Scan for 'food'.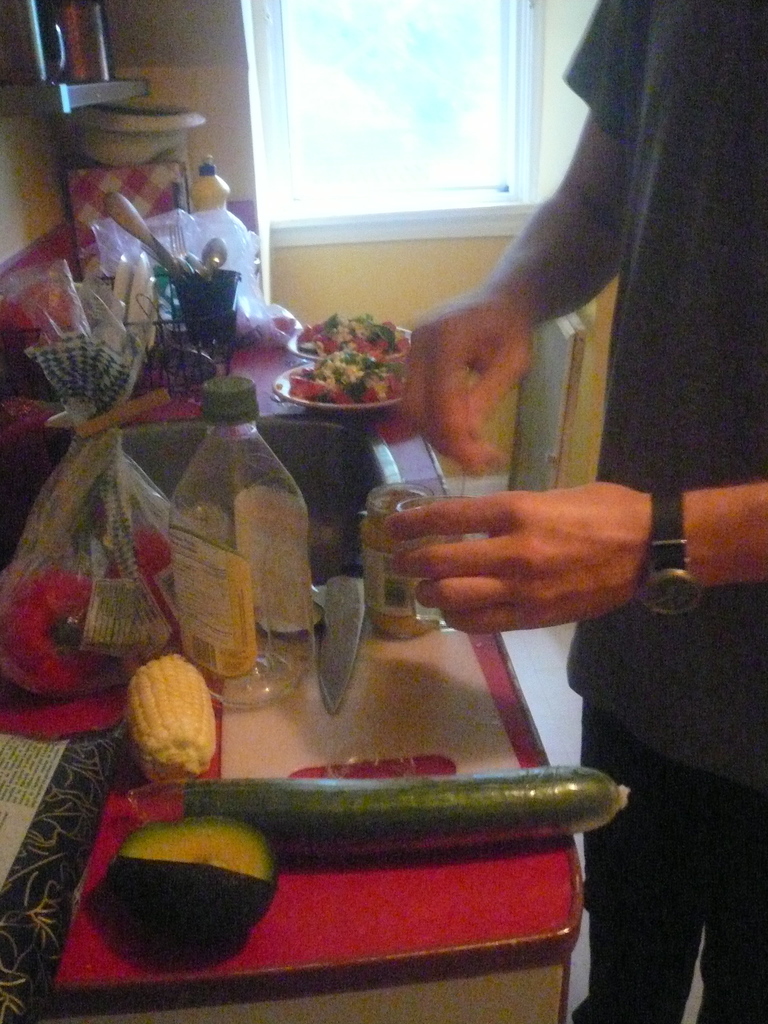
Scan result: box(0, 563, 102, 701).
